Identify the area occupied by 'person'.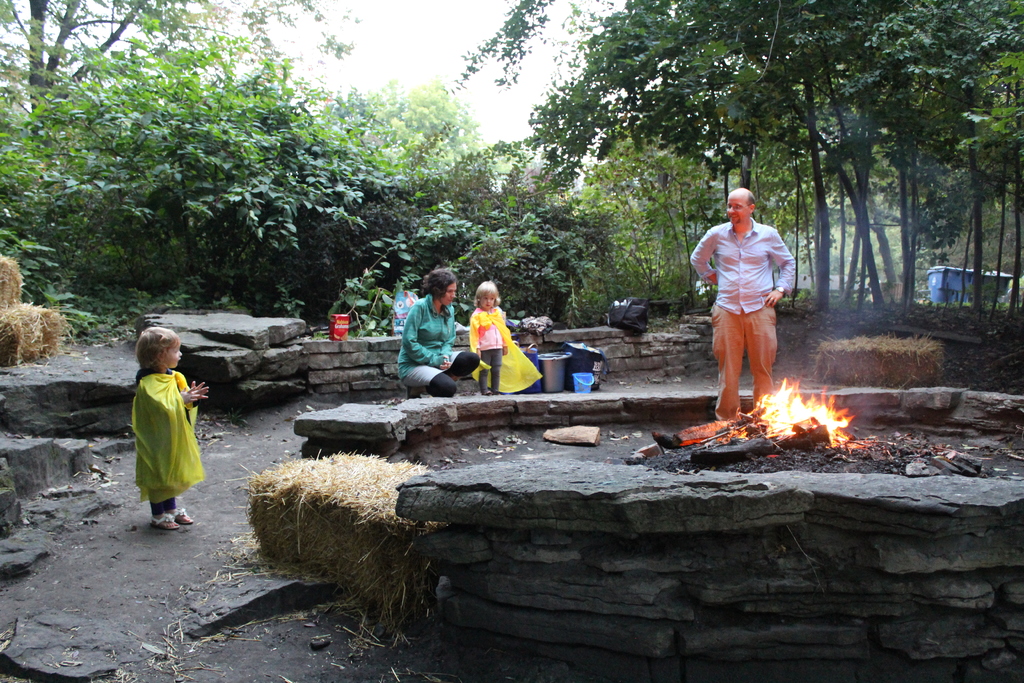
Area: locate(127, 323, 211, 532).
